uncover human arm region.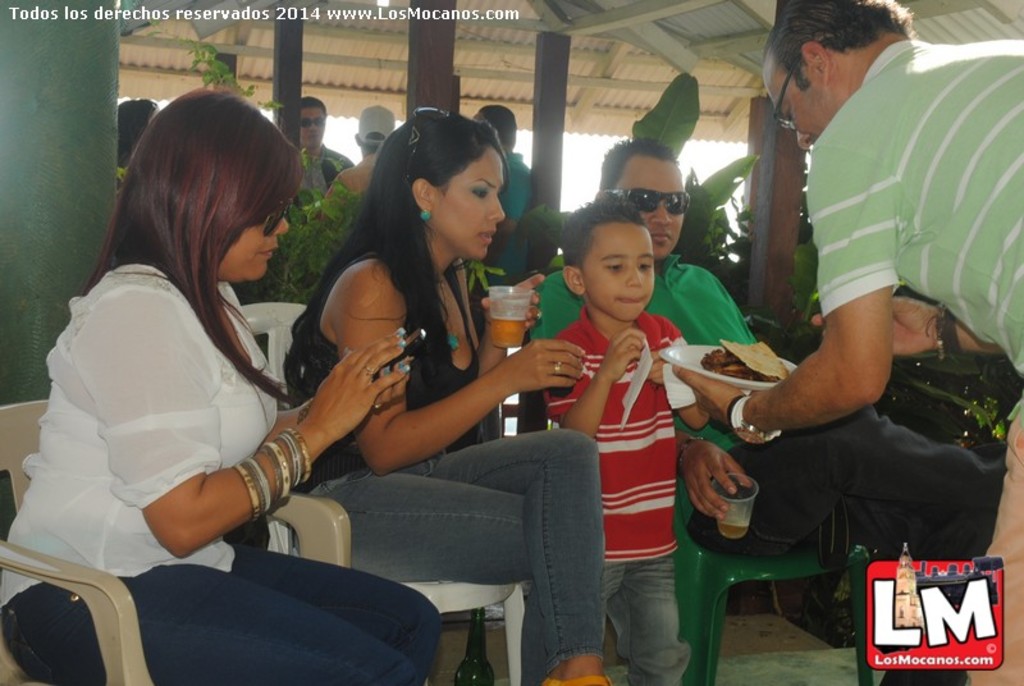
Uncovered: x1=534, y1=353, x2=712, y2=424.
